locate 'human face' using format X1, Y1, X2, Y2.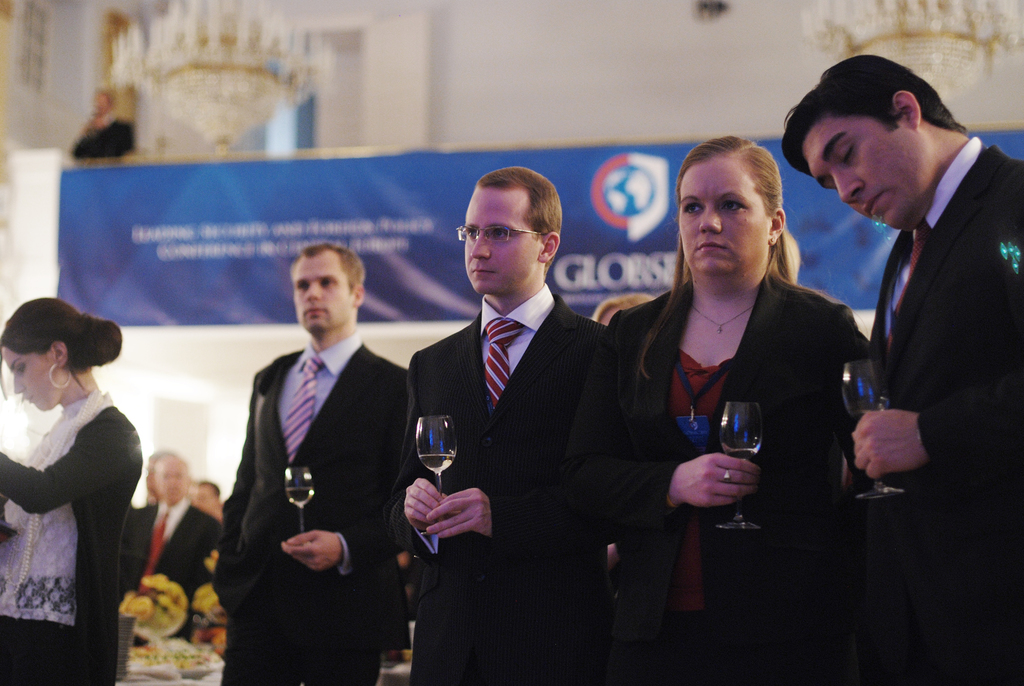
297, 252, 349, 339.
